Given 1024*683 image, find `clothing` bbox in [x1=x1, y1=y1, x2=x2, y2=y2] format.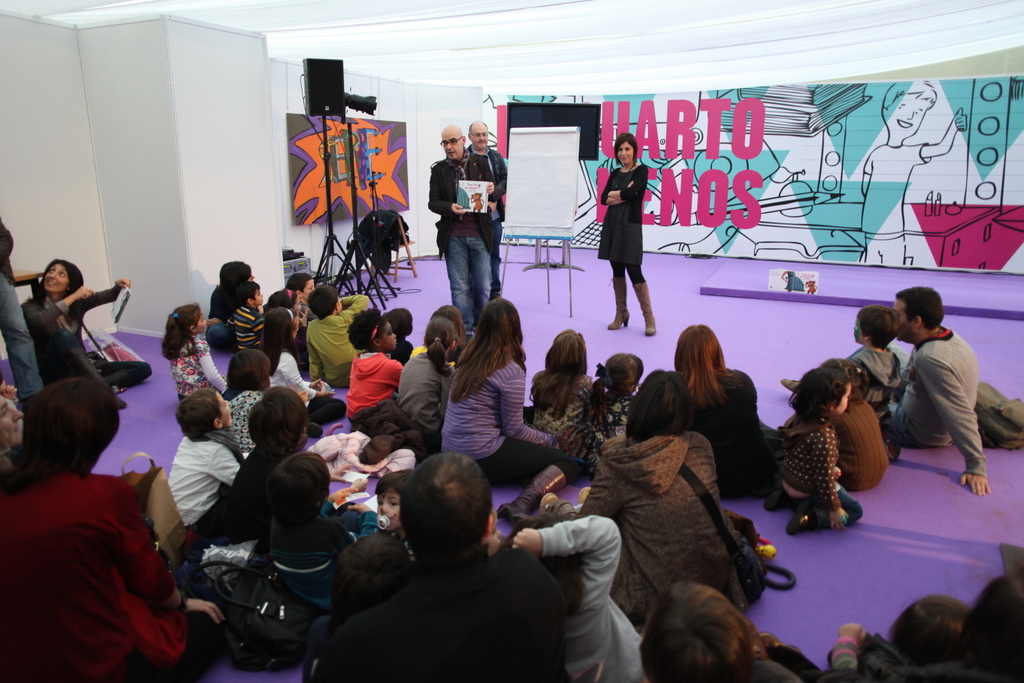
[x1=642, y1=369, x2=760, y2=495].
